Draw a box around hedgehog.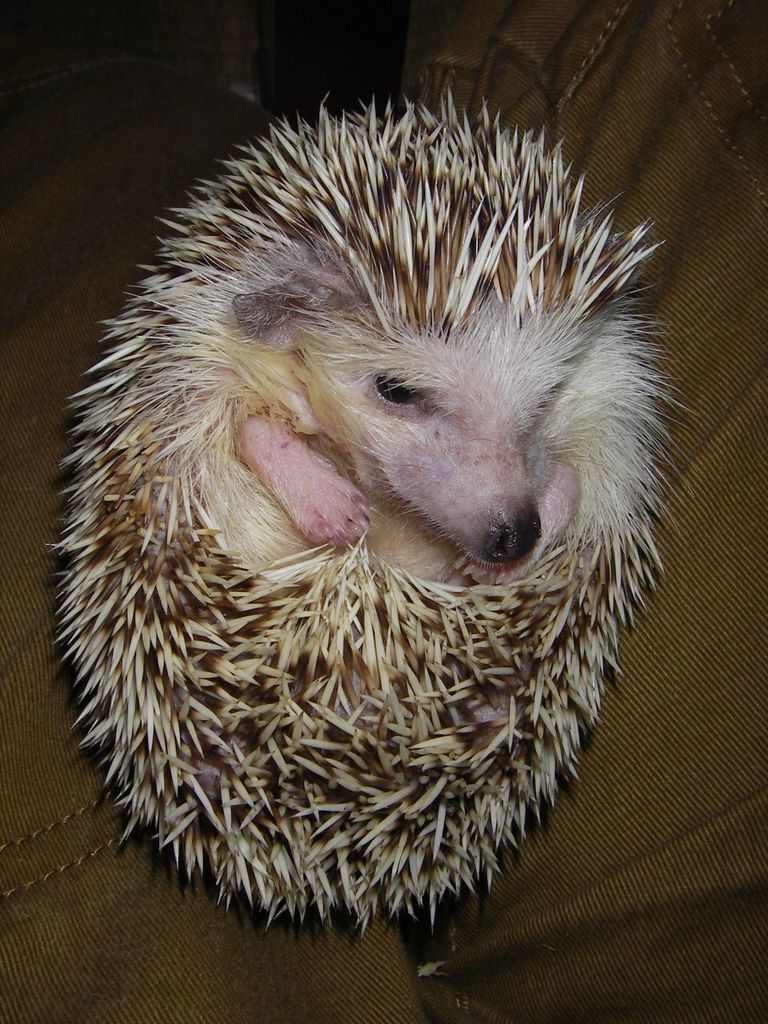
box(42, 84, 700, 942).
